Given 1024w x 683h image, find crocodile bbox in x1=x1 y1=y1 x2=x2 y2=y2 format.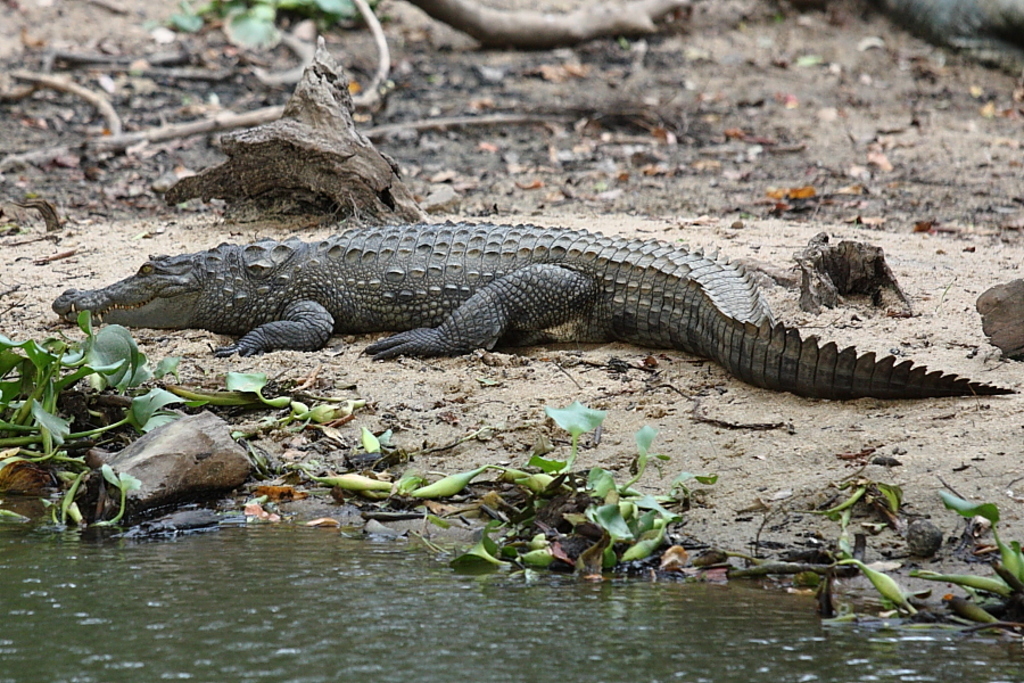
x1=55 y1=224 x2=1019 y2=406.
